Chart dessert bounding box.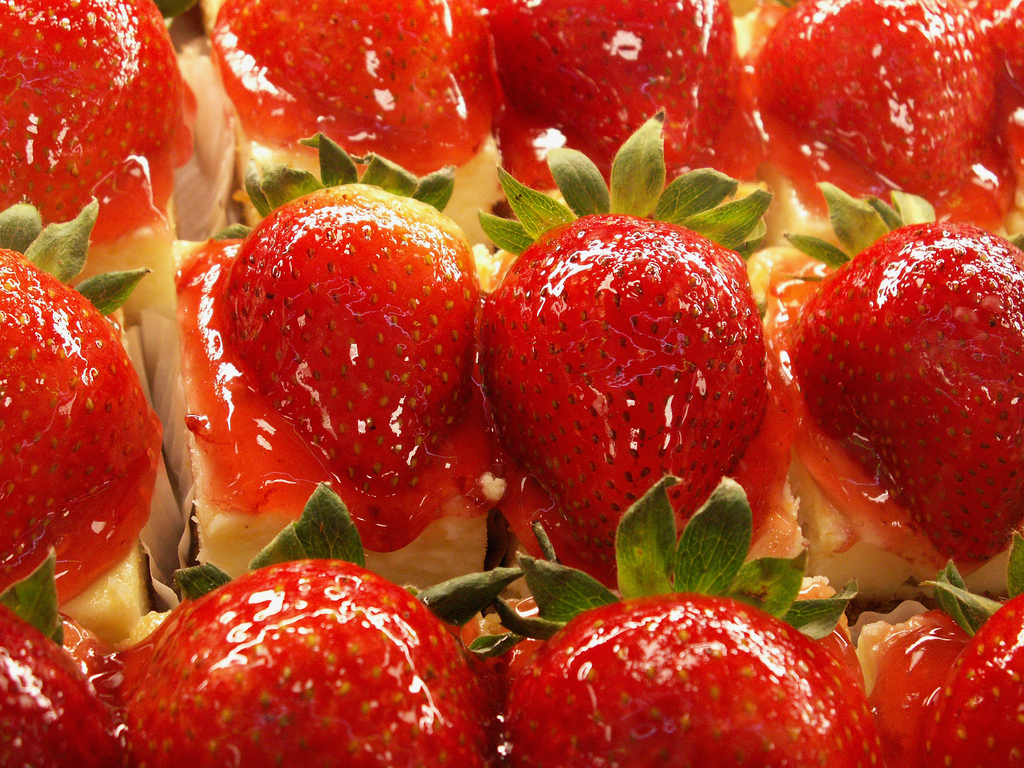
Charted: Rect(866, 612, 1023, 767).
